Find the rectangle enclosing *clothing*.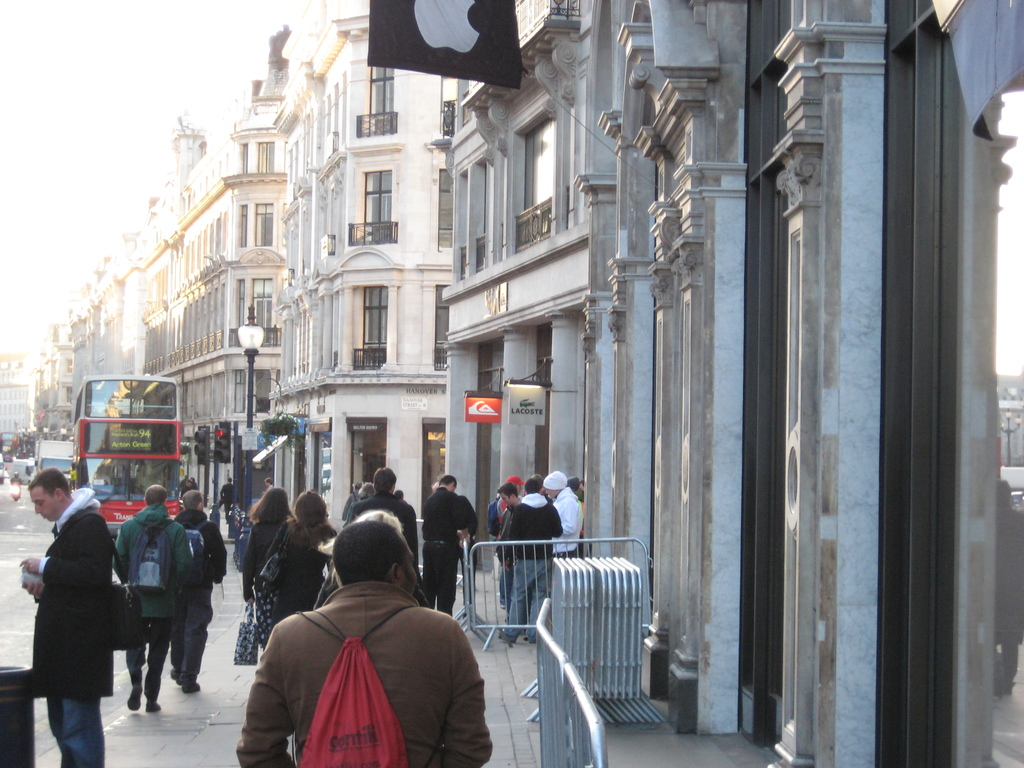
region(342, 488, 374, 525).
